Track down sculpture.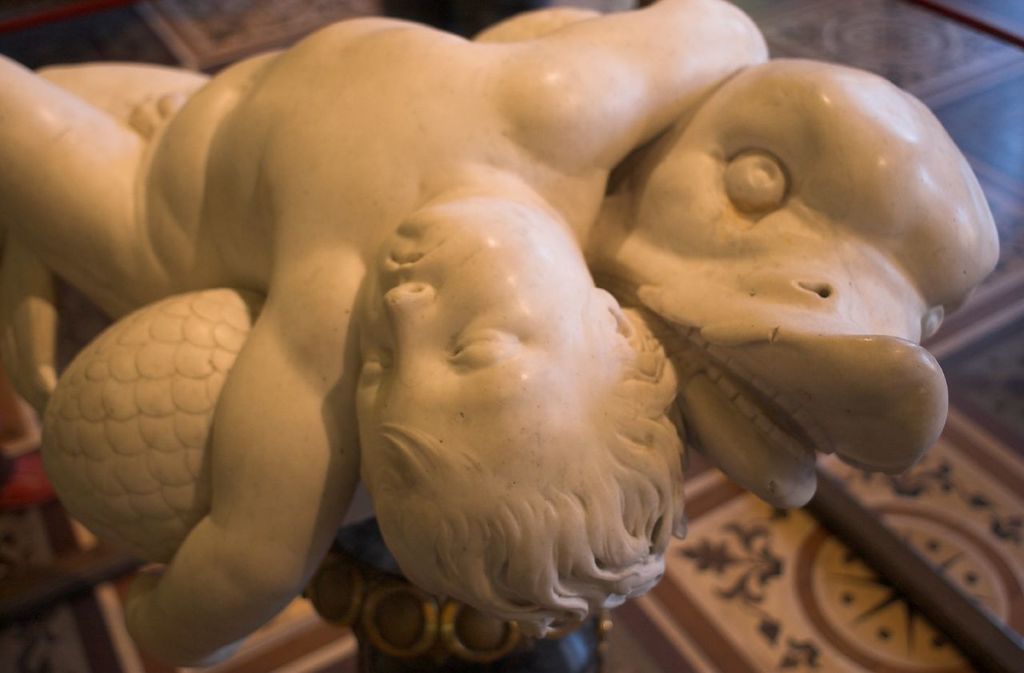
Tracked to 114:36:987:618.
